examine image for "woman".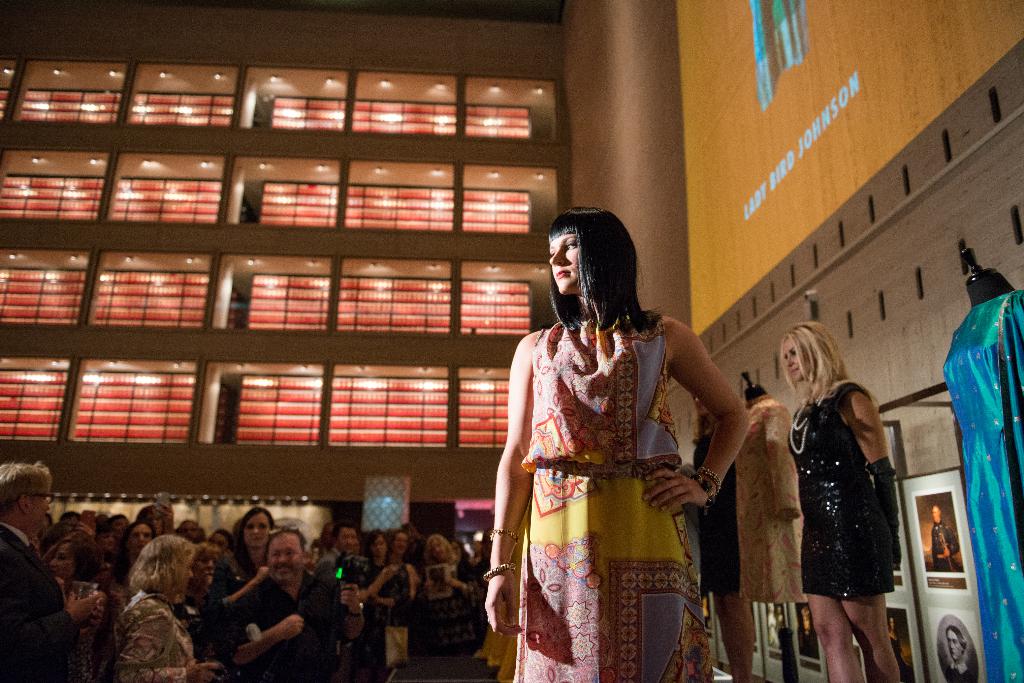
Examination result: left=942, top=260, right=1023, bottom=682.
